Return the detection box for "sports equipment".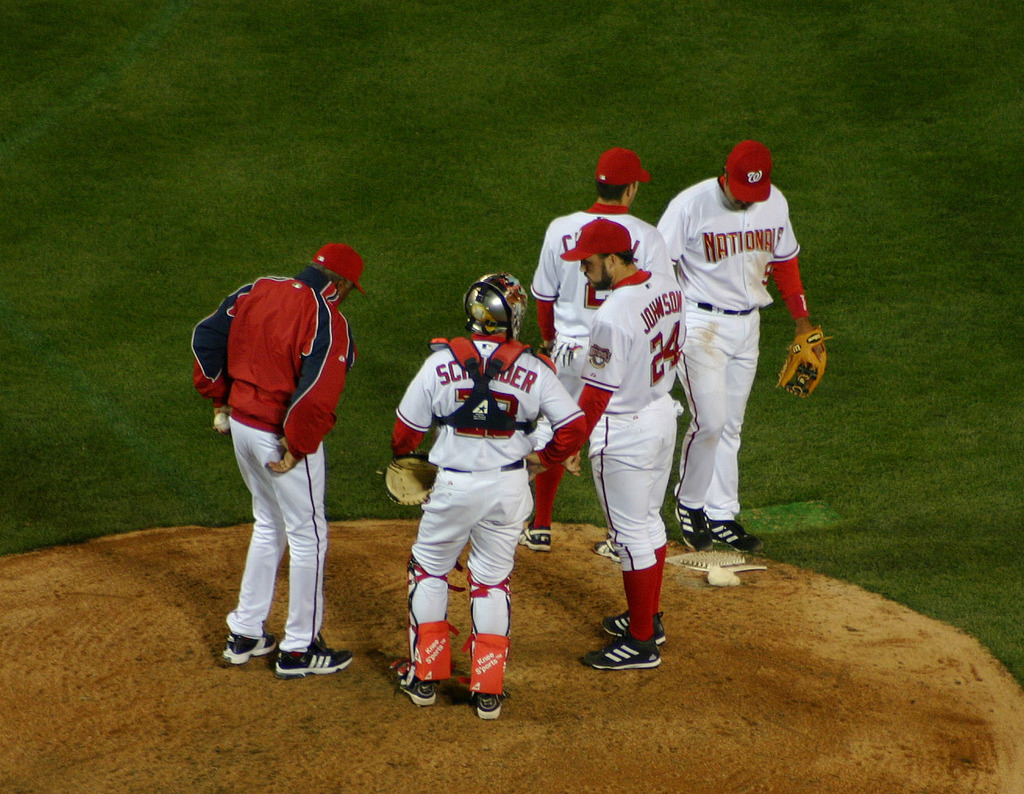
bbox(214, 413, 226, 431).
